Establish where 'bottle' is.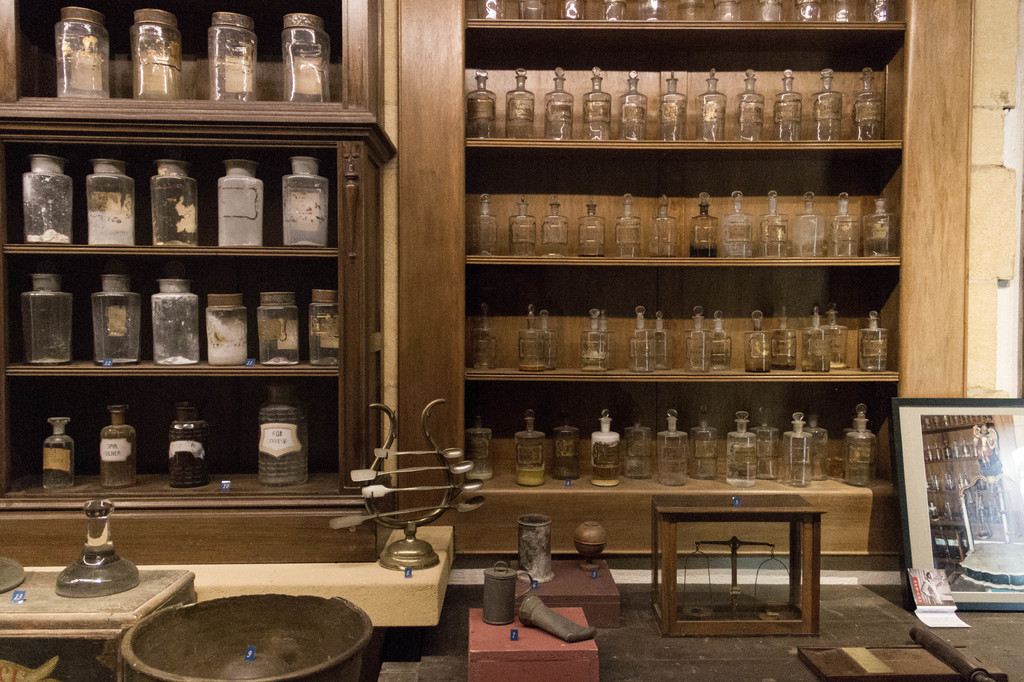
Established at l=83, t=159, r=133, b=245.
